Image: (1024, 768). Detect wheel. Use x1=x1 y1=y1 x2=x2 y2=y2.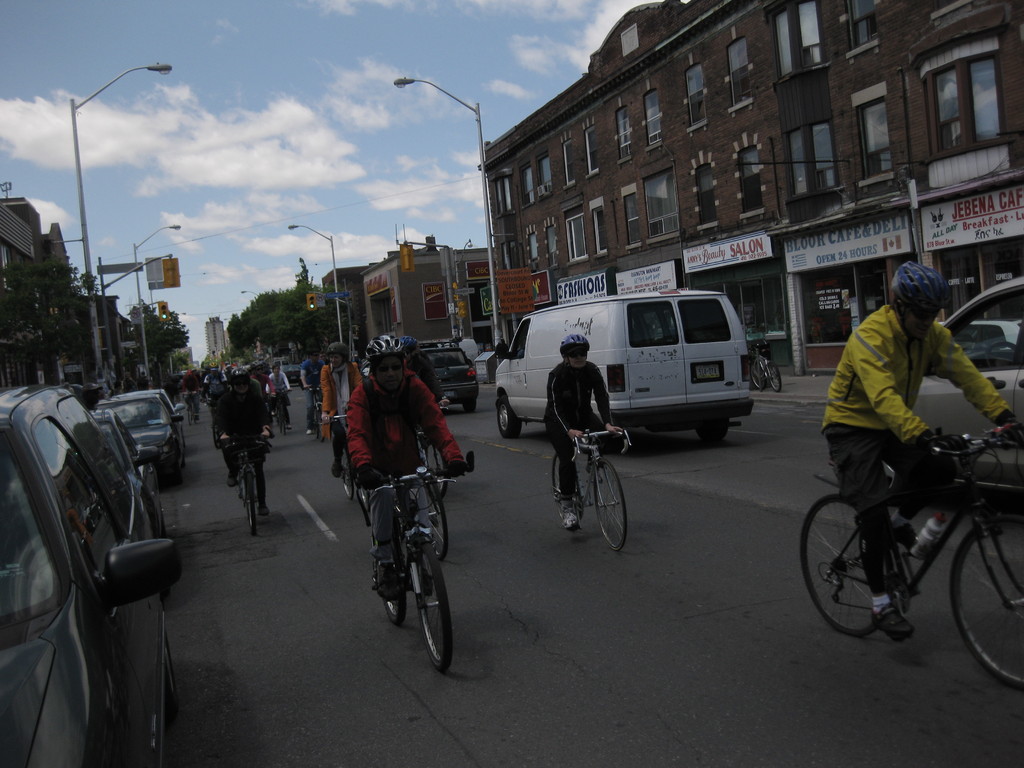
x1=374 y1=537 x2=406 y2=624.
